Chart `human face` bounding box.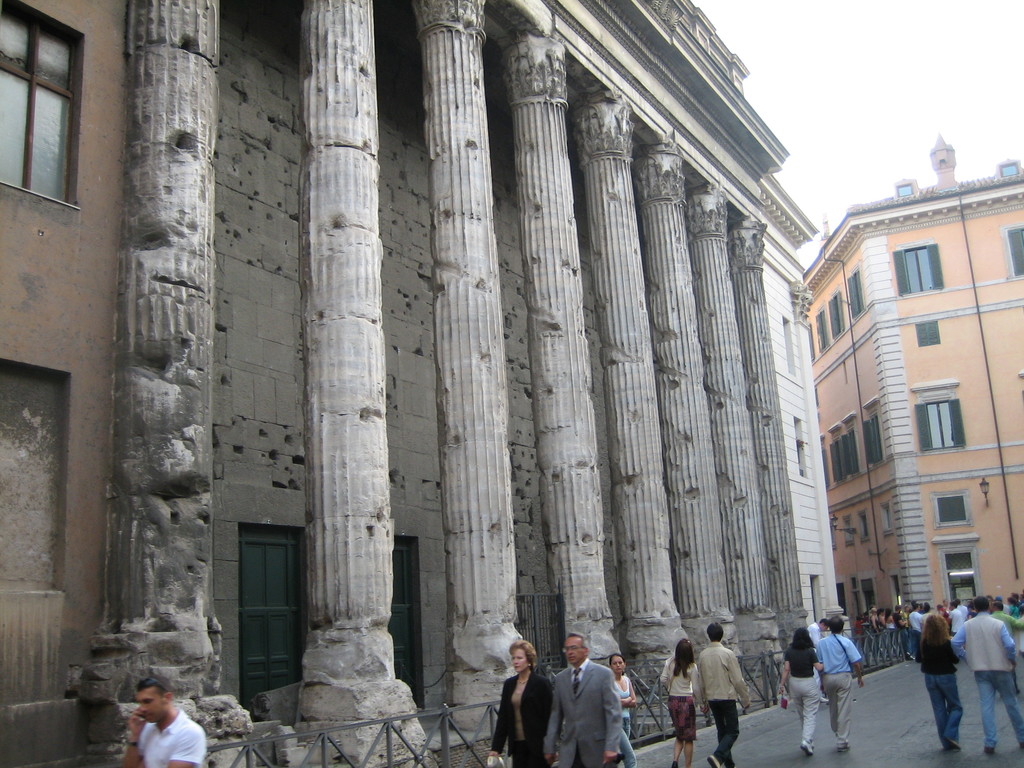
Charted: crop(134, 682, 166, 728).
